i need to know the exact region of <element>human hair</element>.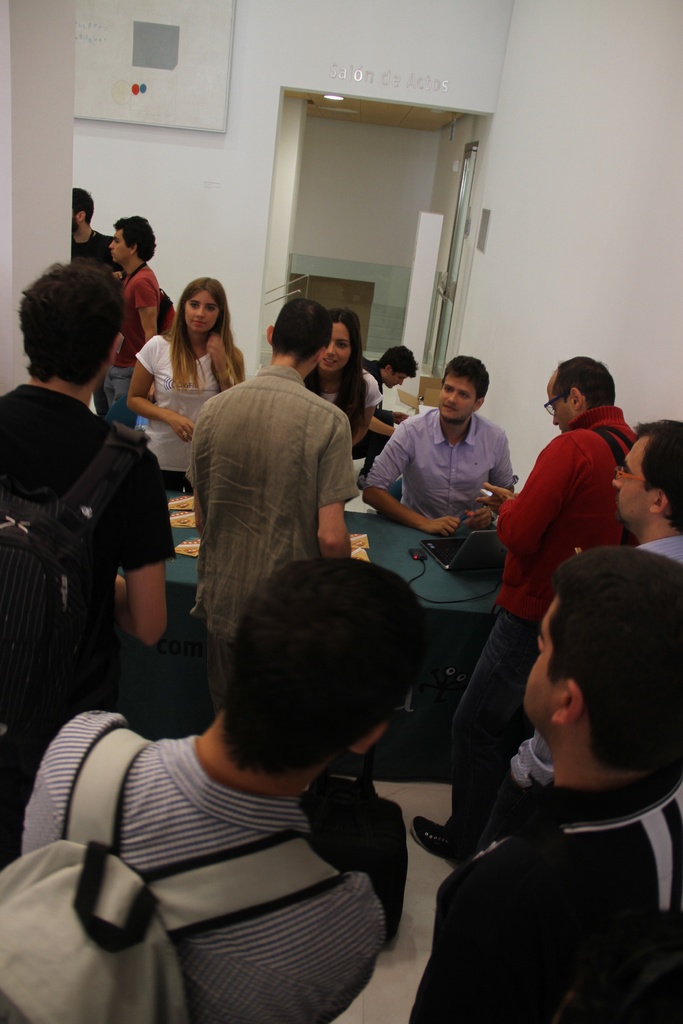
Region: 547, 552, 682, 772.
